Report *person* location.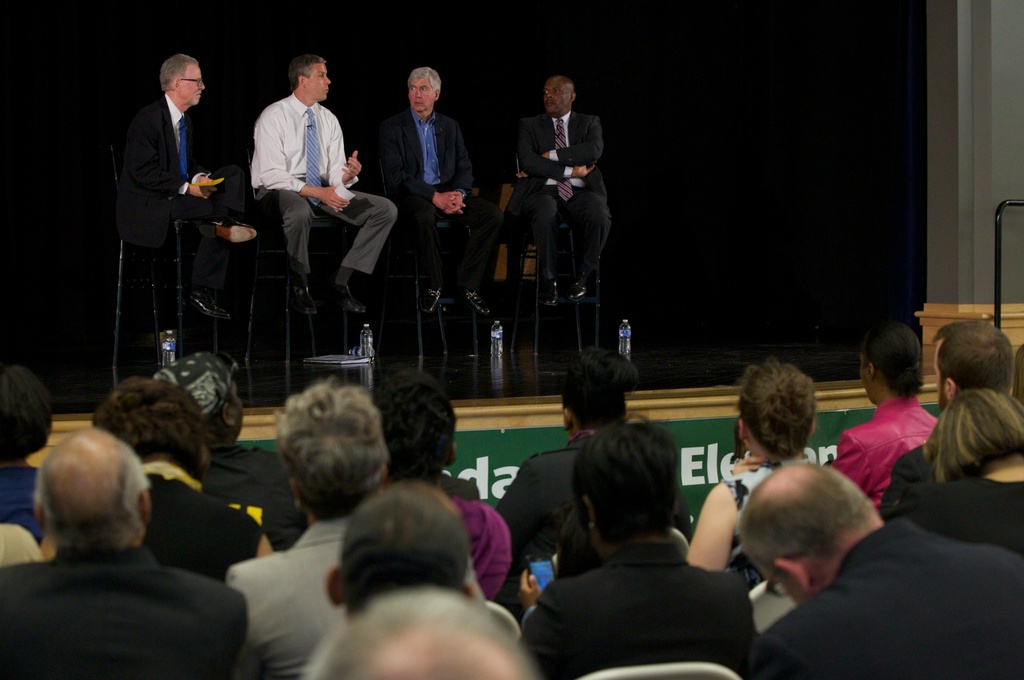
Report: [248, 49, 399, 321].
